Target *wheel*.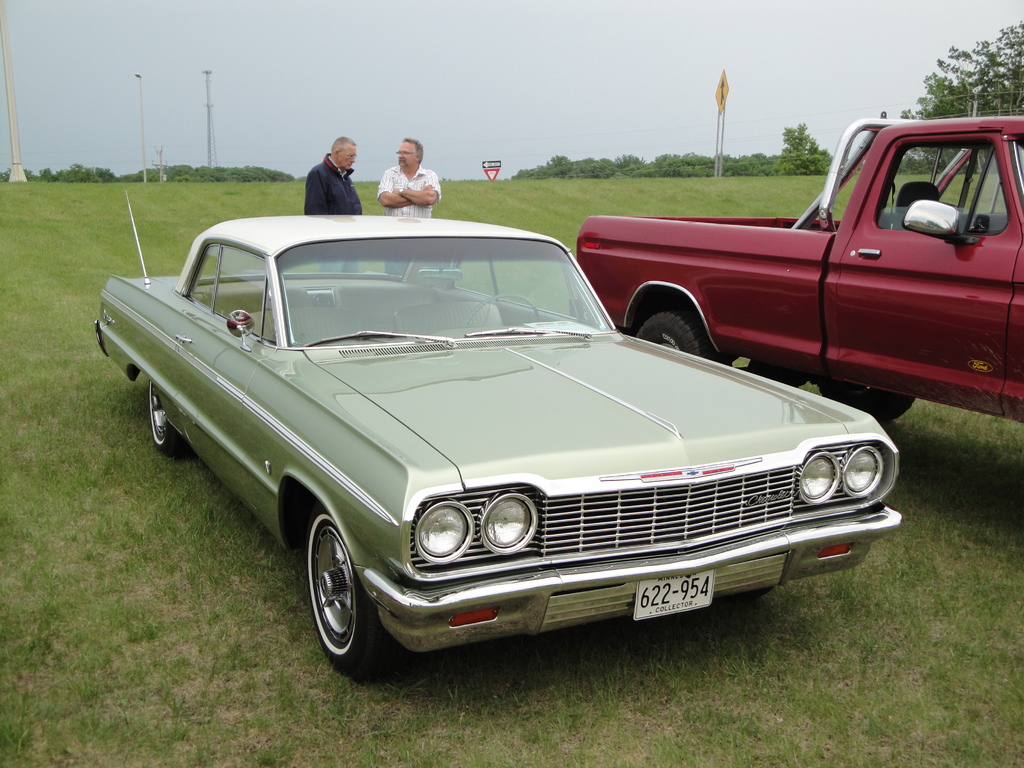
Target region: 819 374 922 423.
